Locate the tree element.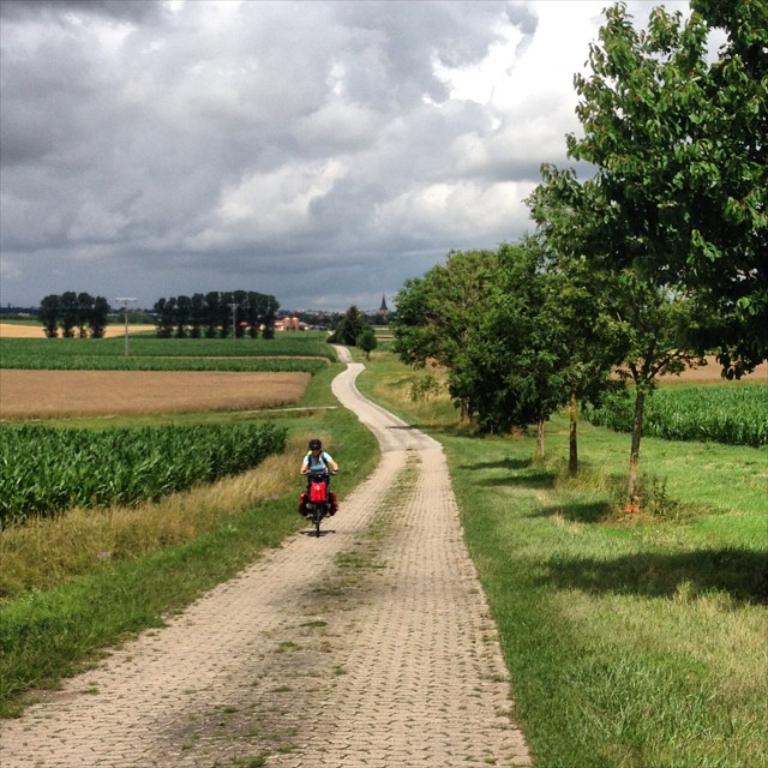
Element bbox: 68 290 92 337.
